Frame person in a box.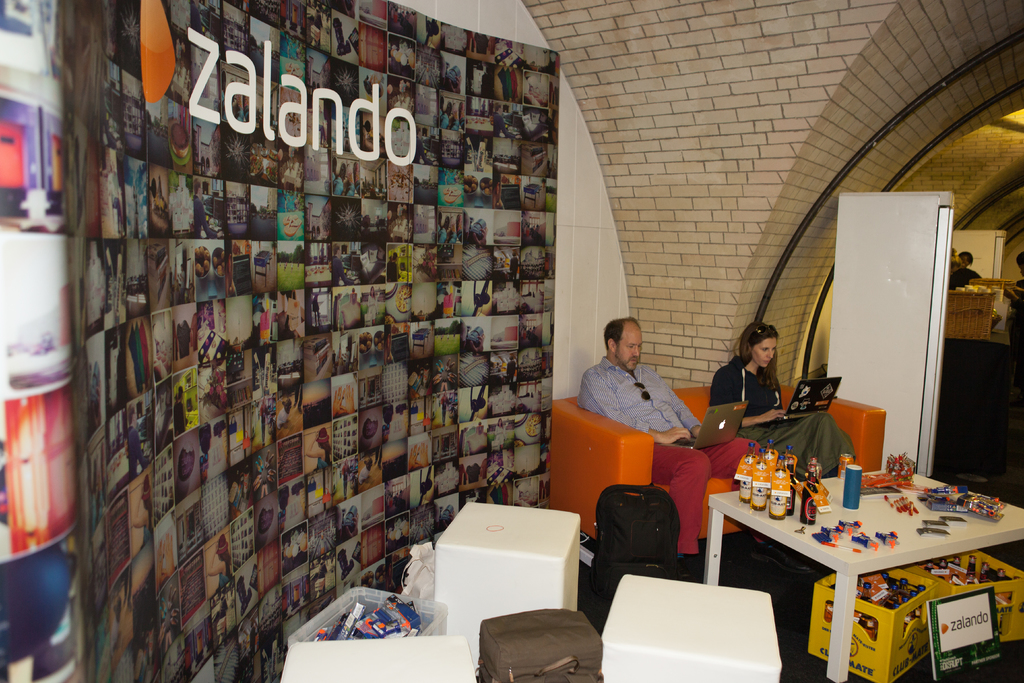
(698,318,856,483).
